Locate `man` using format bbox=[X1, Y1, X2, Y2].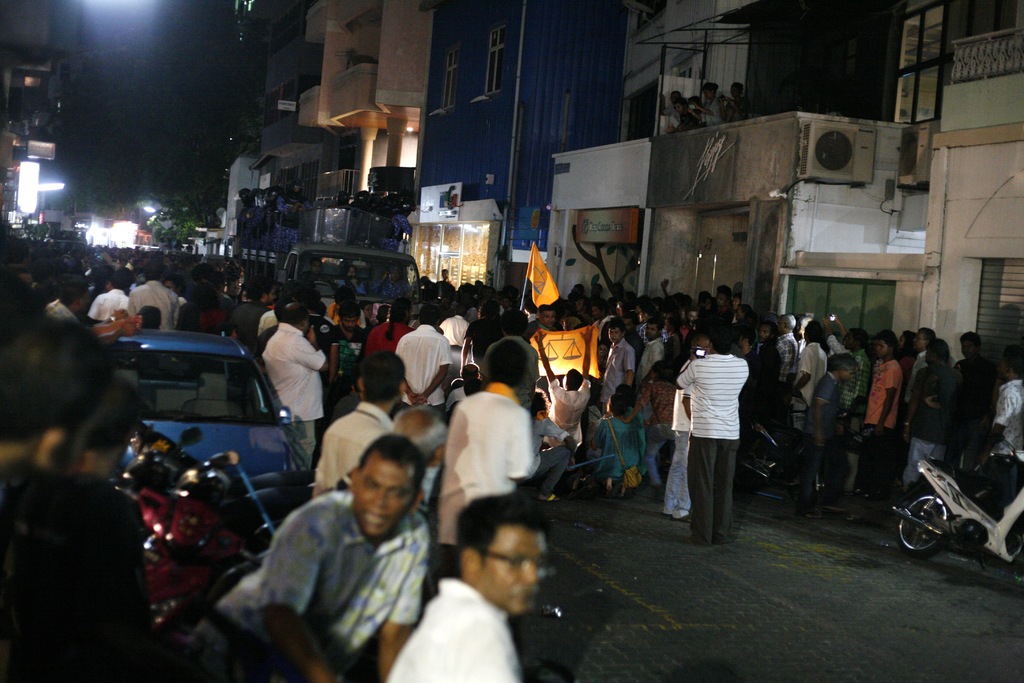
bbox=[87, 271, 138, 320].
